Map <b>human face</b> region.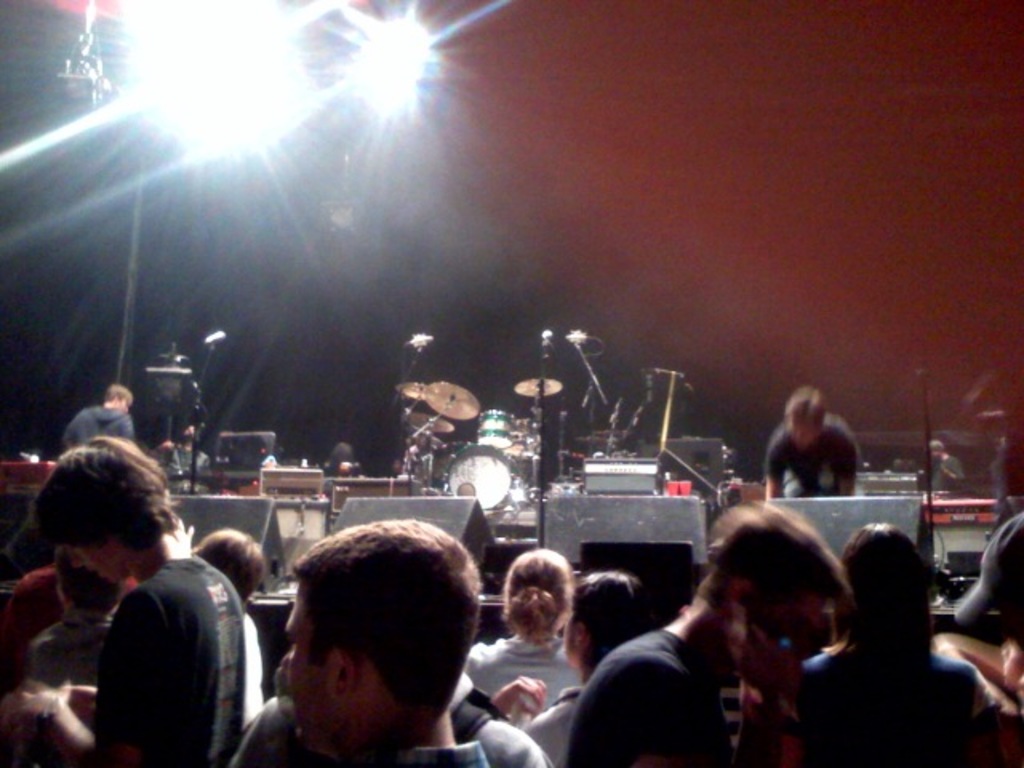
Mapped to left=280, top=581, right=341, bottom=750.
